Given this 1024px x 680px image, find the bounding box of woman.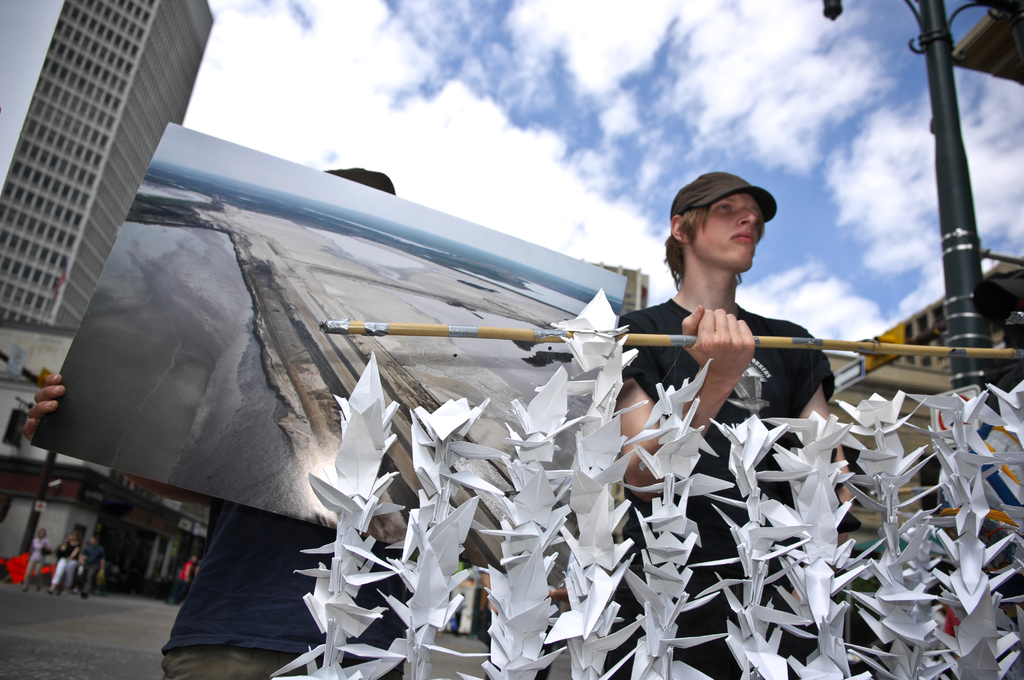
Rect(166, 553, 195, 604).
